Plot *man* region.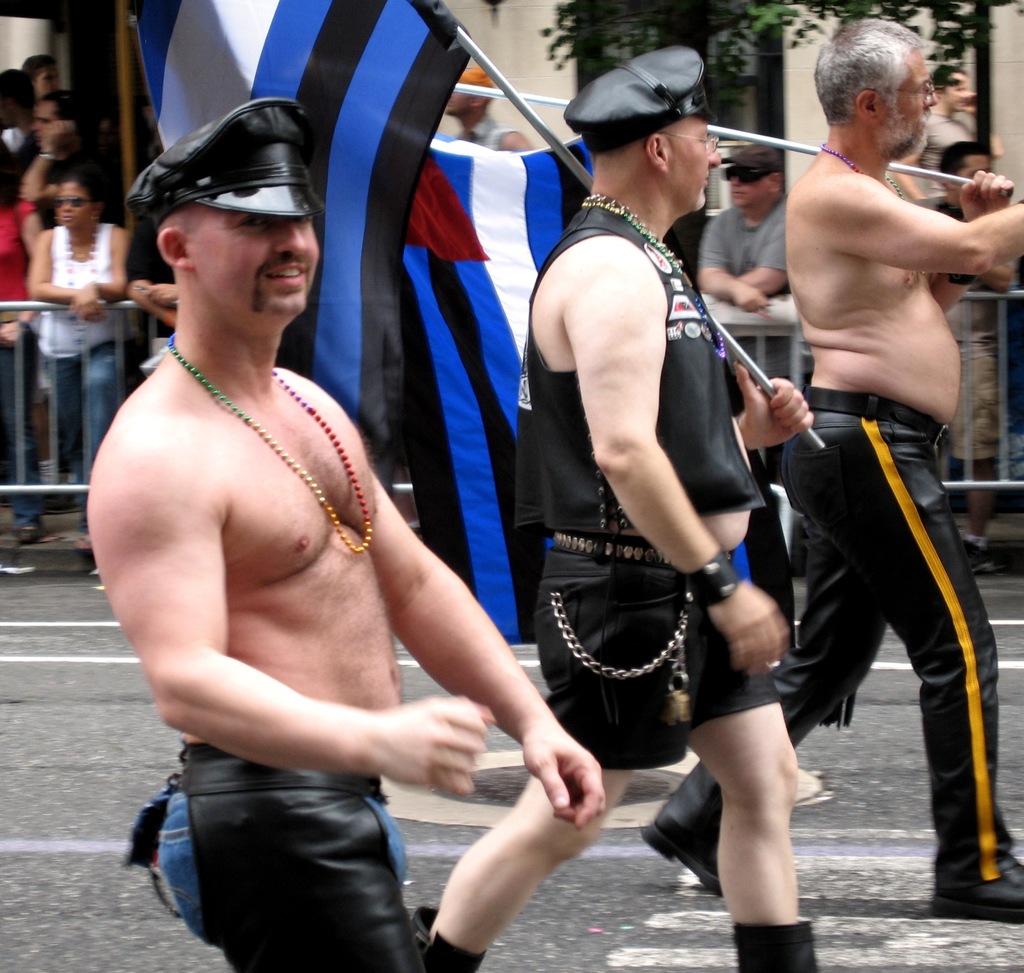
Plotted at l=921, t=138, r=1014, b=581.
